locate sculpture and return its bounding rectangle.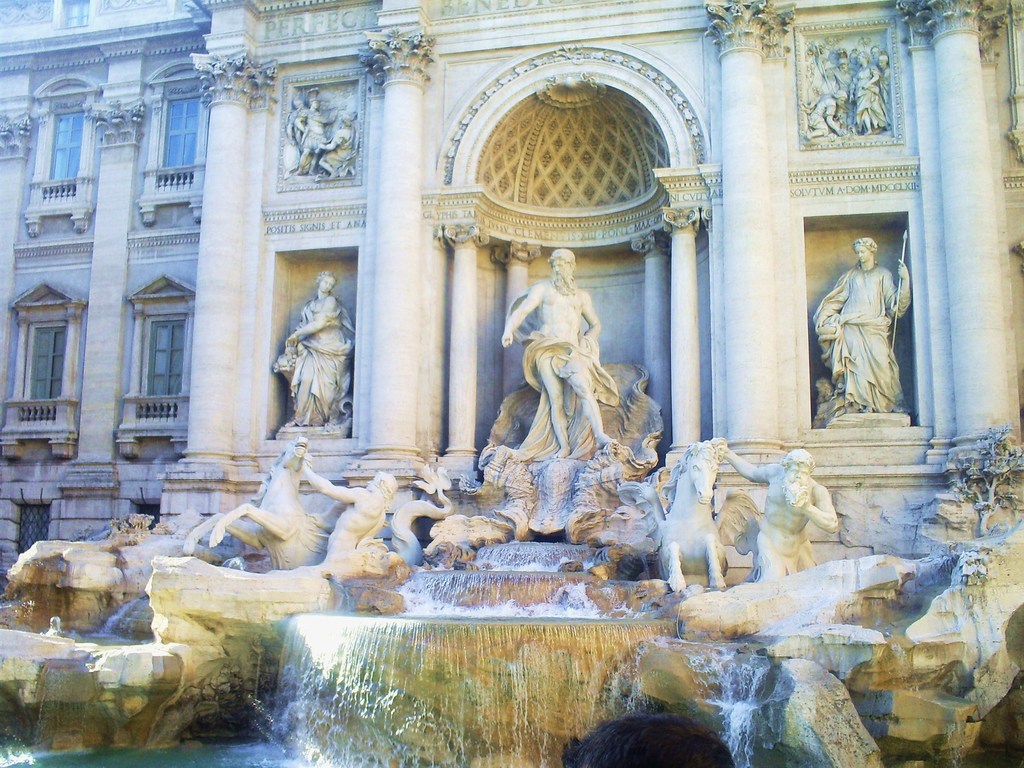
805, 232, 914, 406.
